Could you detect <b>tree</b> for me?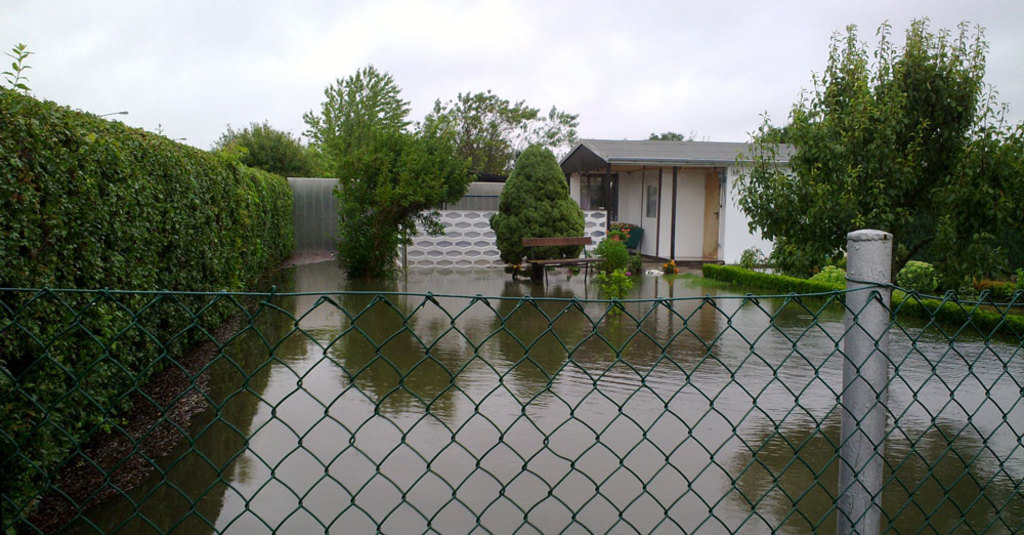
Detection result: 731 34 1015 284.
